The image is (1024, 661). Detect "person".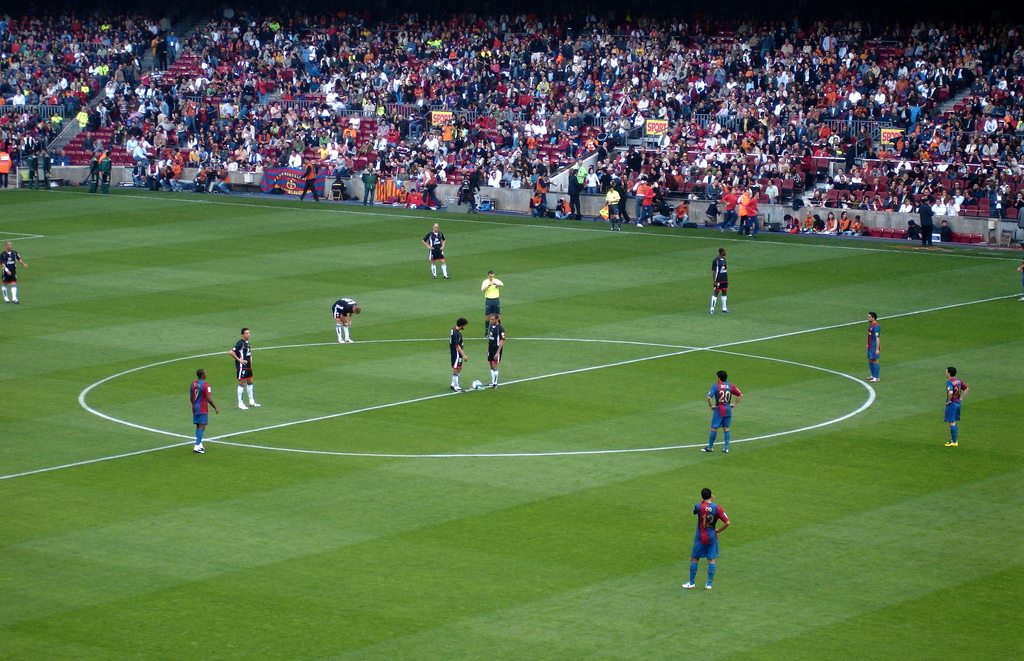
Detection: x1=738, y1=188, x2=750, y2=234.
